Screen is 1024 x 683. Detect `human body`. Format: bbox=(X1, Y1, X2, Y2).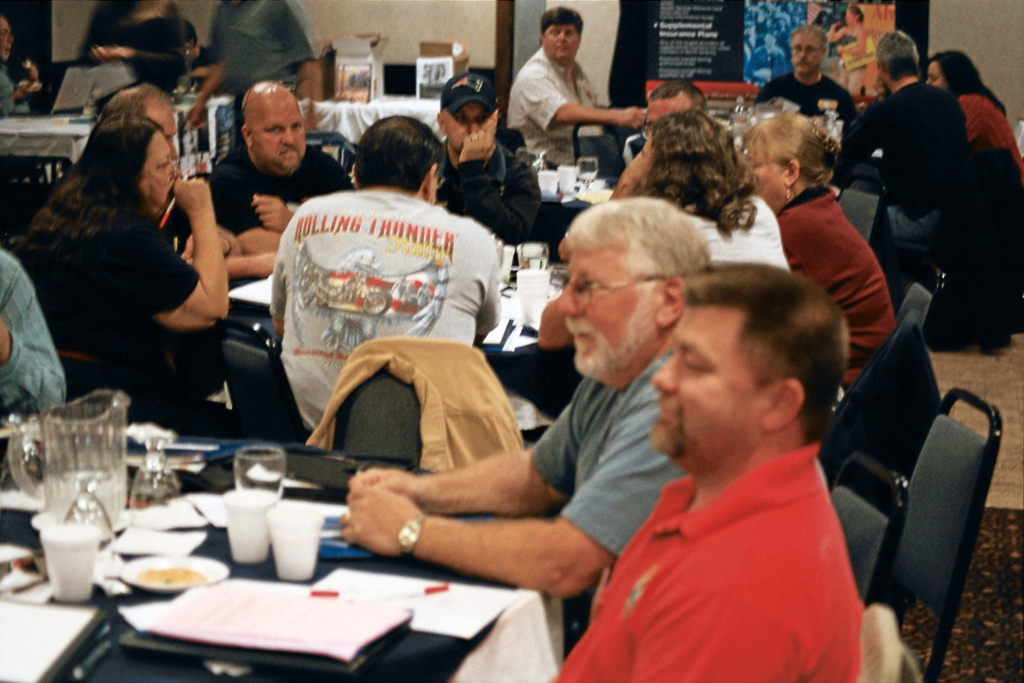
bbox=(0, 109, 235, 440).
